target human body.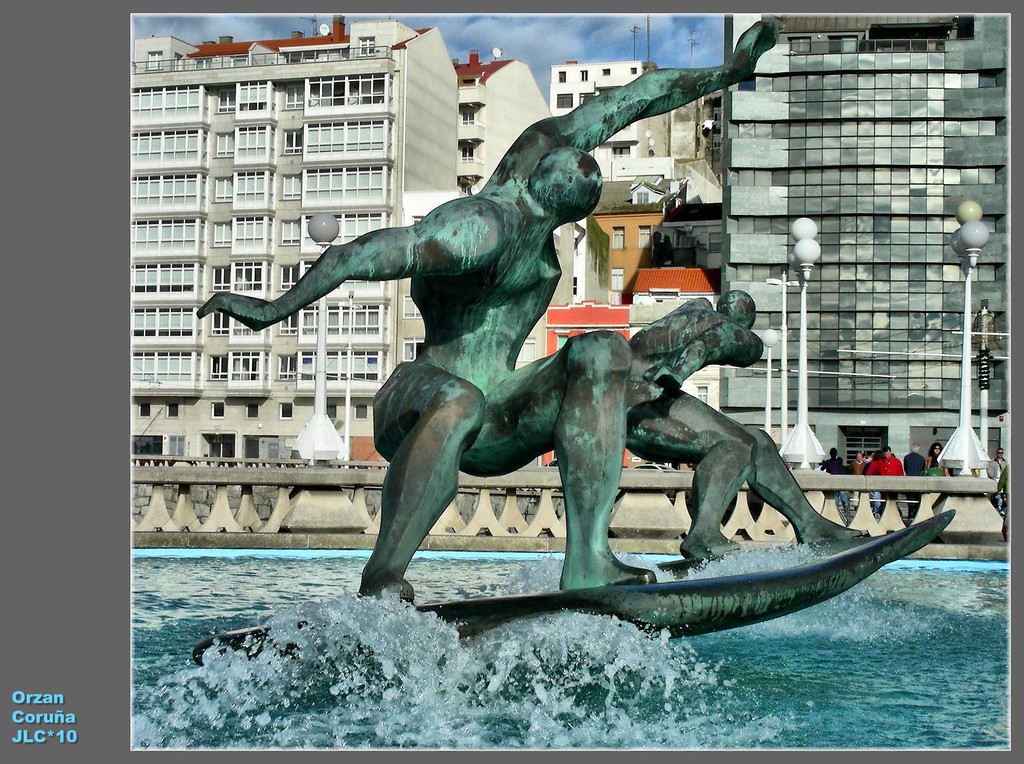
Target region: <region>878, 444, 900, 475</region>.
